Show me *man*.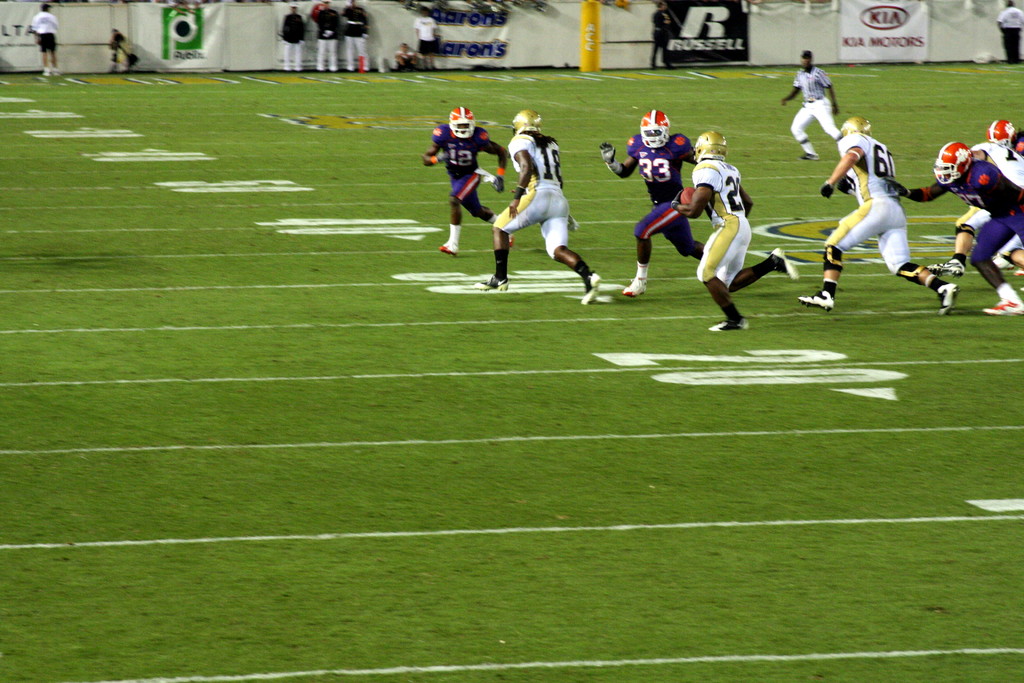
*man* is here: bbox=[598, 108, 705, 297].
